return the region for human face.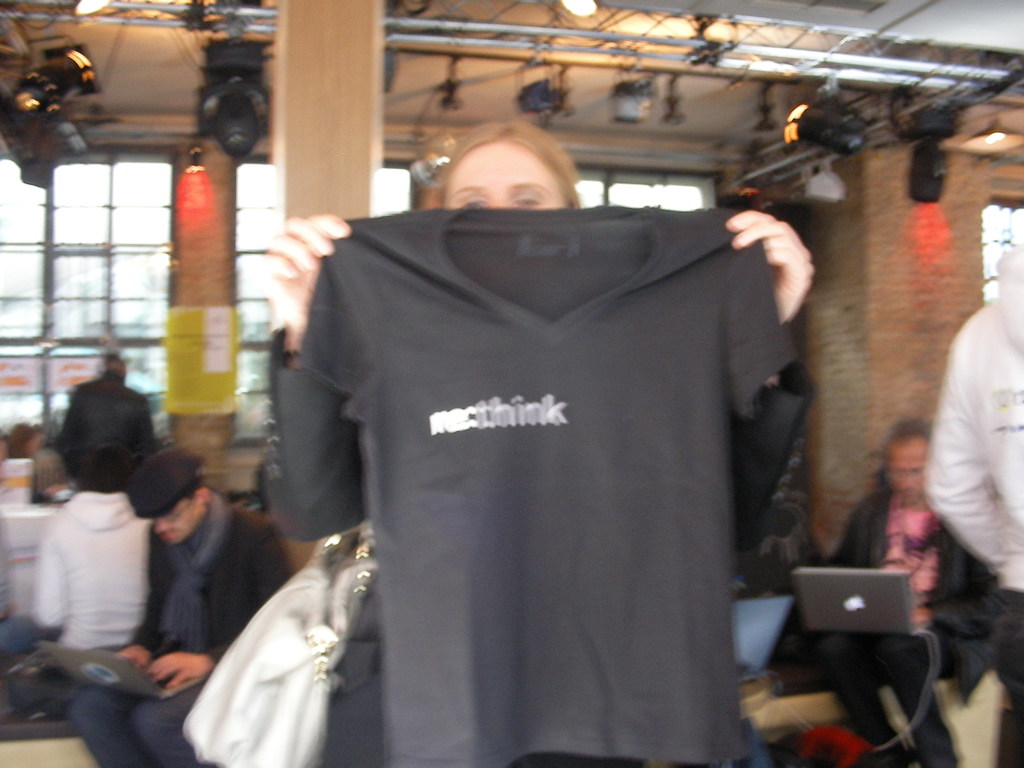
box(444, 139, 567, 212).
